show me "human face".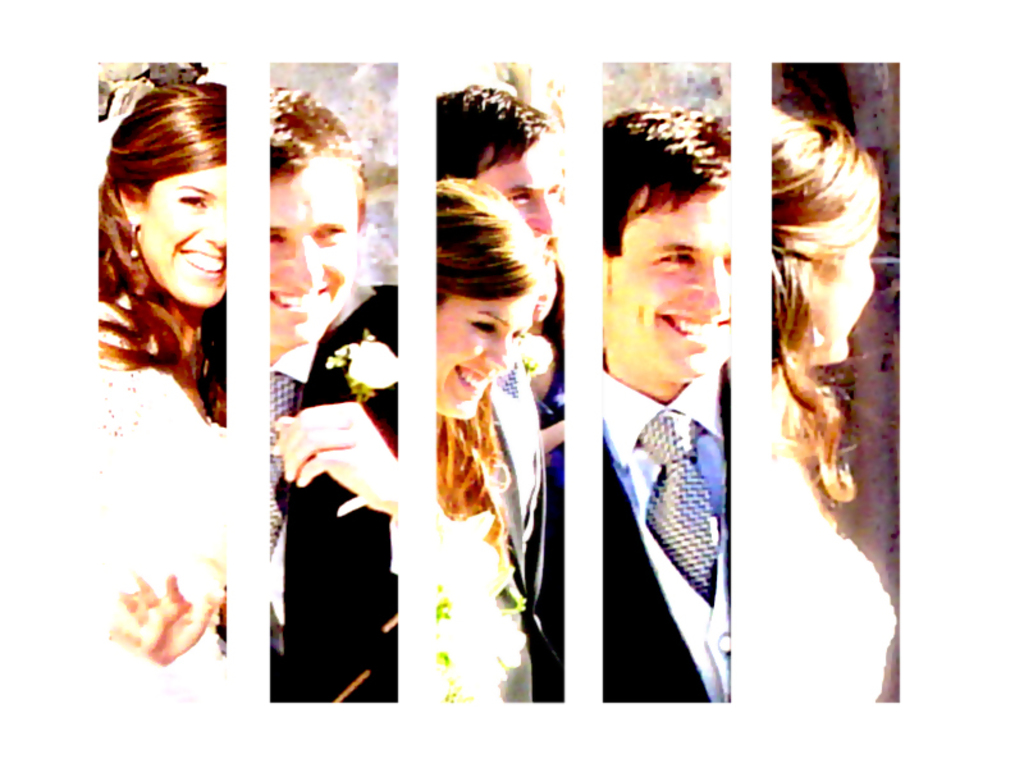
"human face" is here: locate(434, 291, 531, 416).
